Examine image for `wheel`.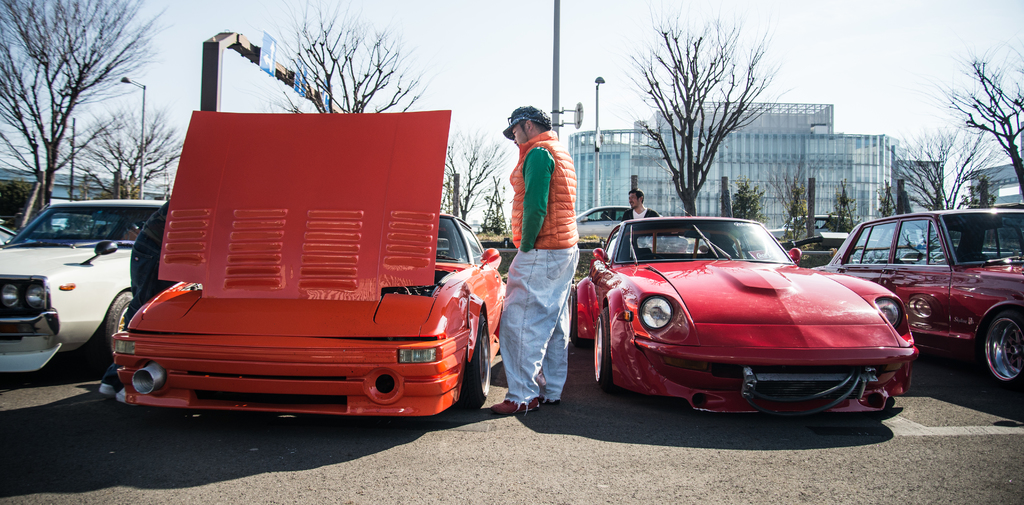
Examination result: rect(593, 306, 614, 382).
